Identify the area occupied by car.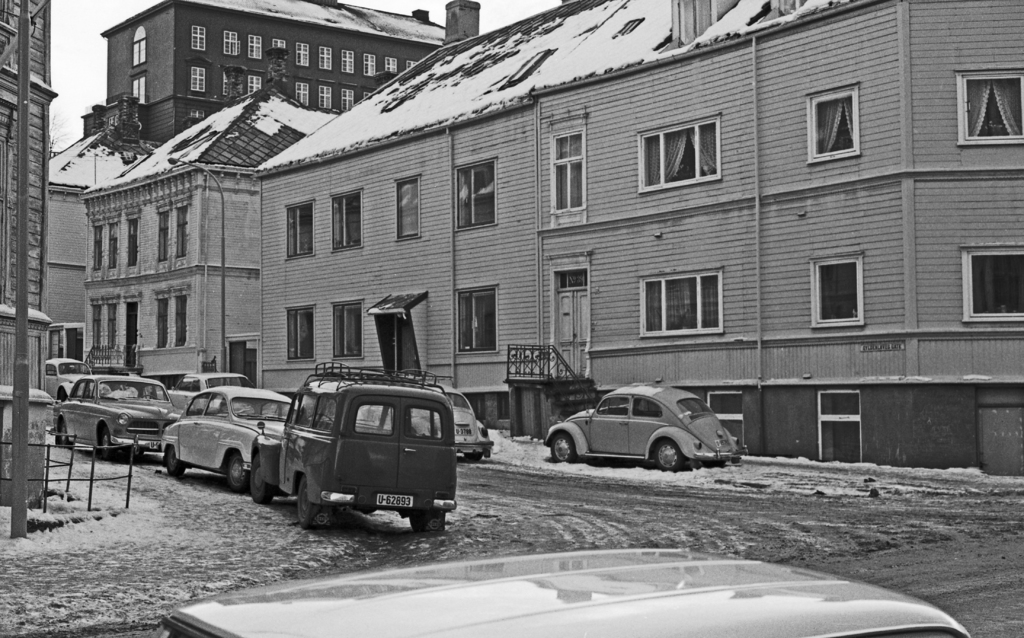
Area: 49, 376, 185, 465.
